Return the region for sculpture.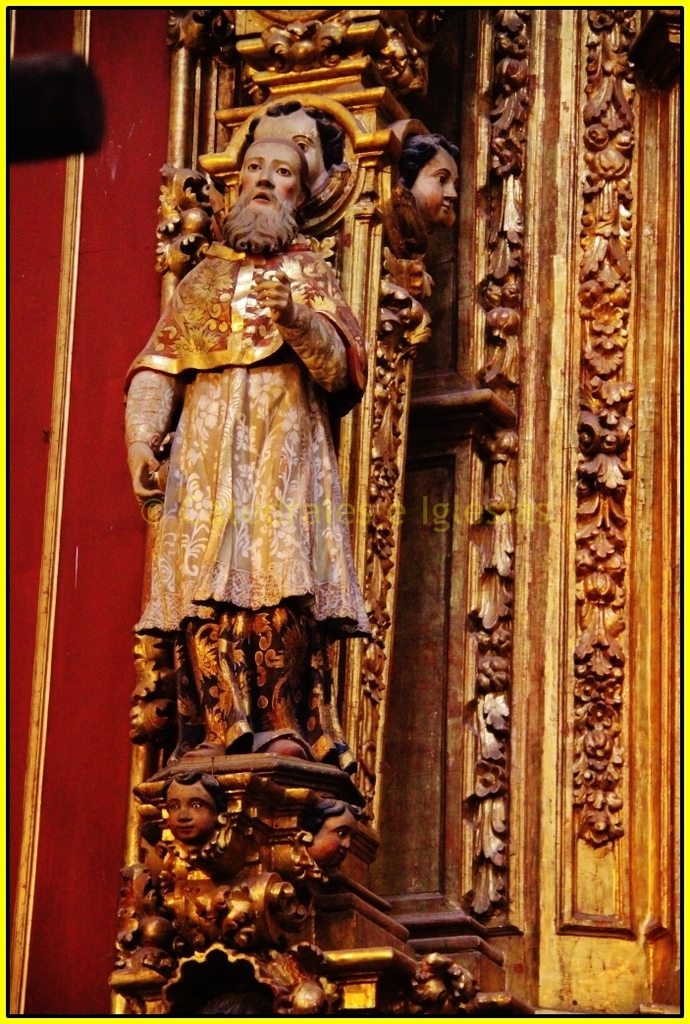
[308,810,356,867].
